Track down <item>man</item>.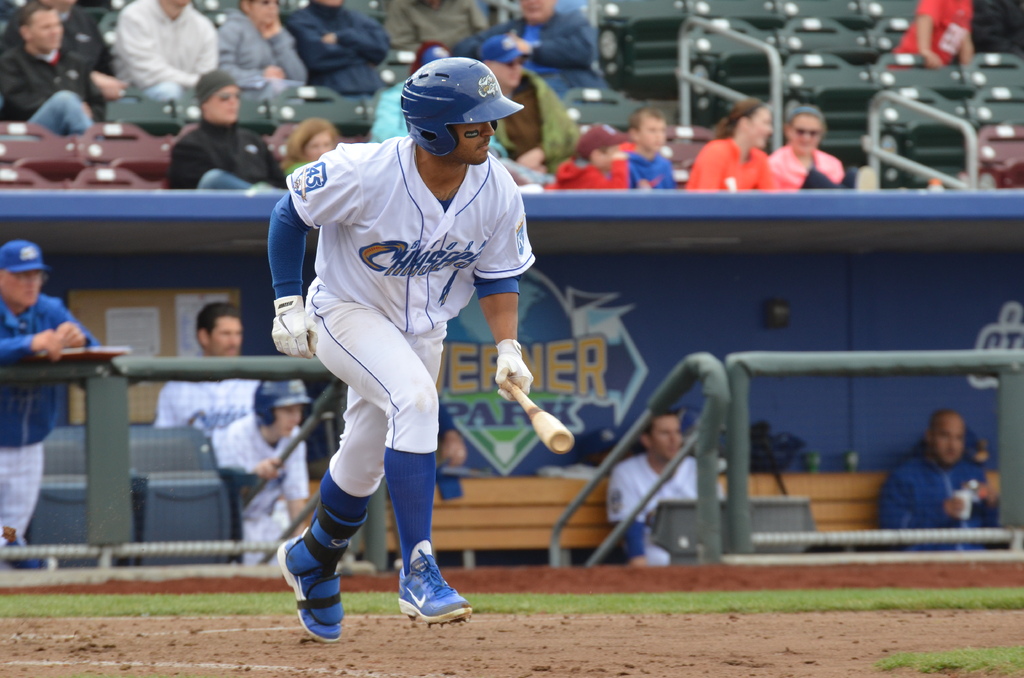
Tracked to l=0, t=239, r=99, b=546.
